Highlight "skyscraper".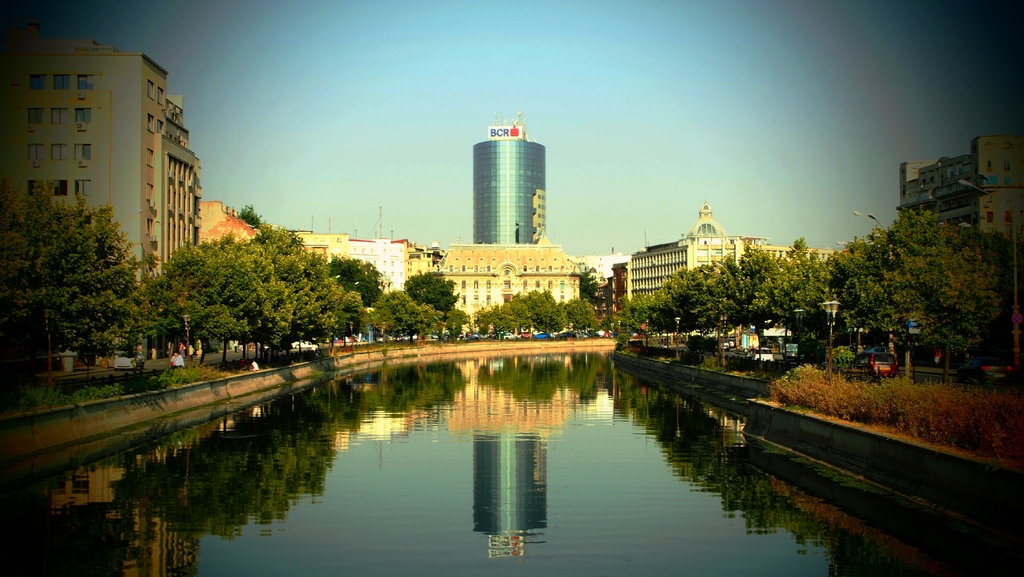
Highlighted region: {"x1": 1, "y1": 45, "x2": 200, "y2": 244}.
